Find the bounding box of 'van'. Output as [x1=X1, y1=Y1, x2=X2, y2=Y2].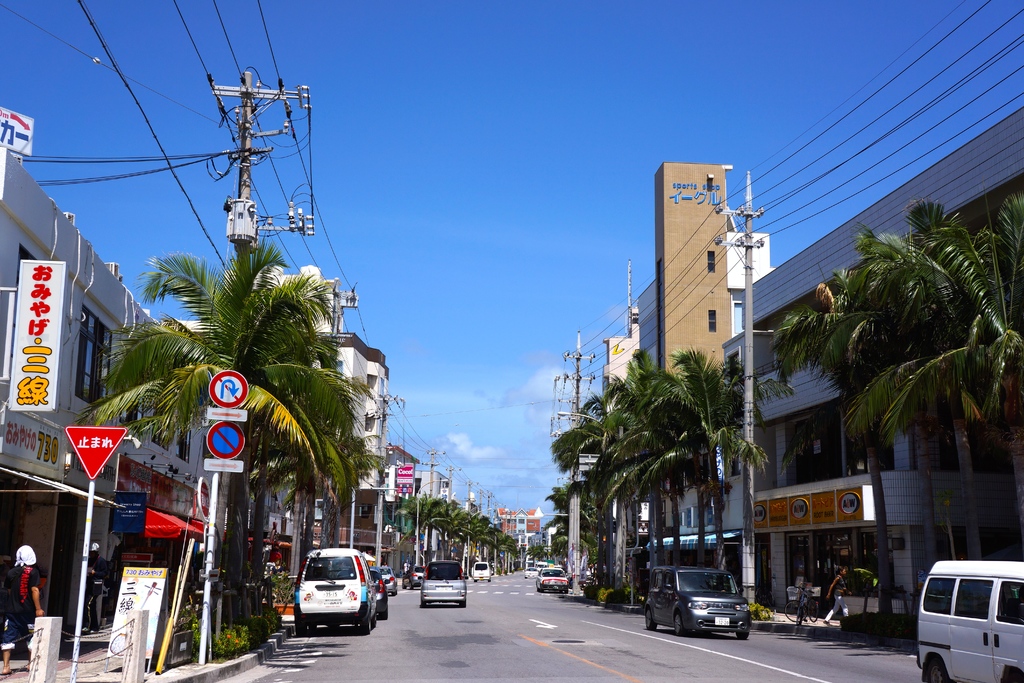
[x1=294, y1=543, x2=383, y2=635].
